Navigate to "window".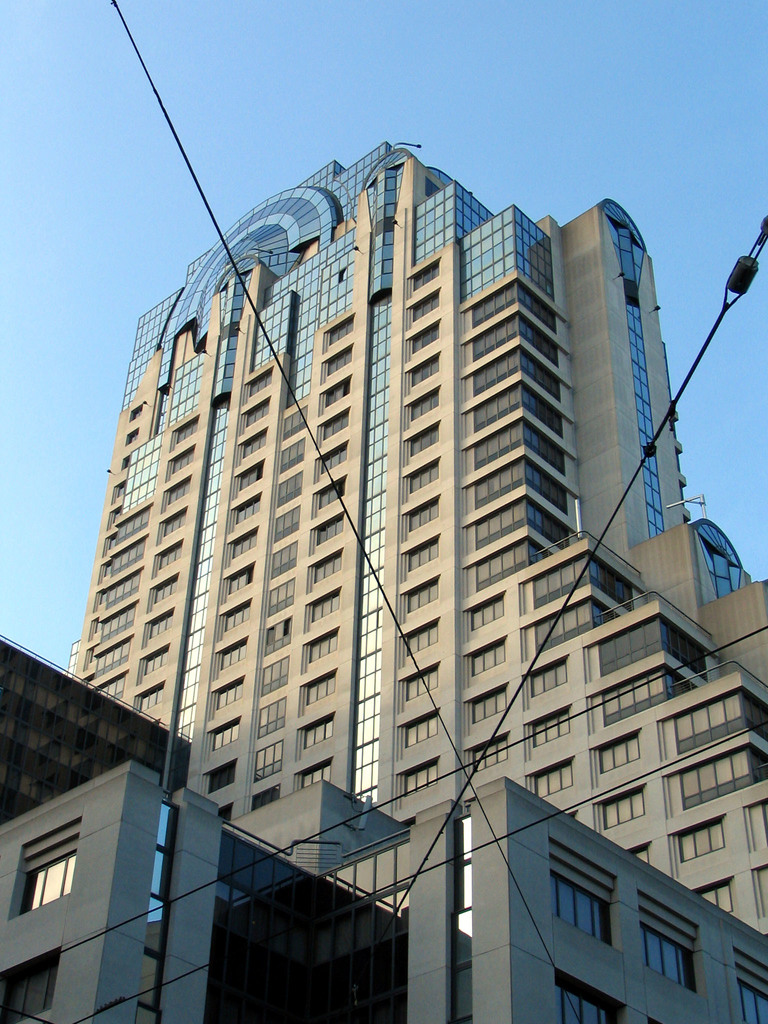
Navigation target: Rect(322, 441, 347, 474).
